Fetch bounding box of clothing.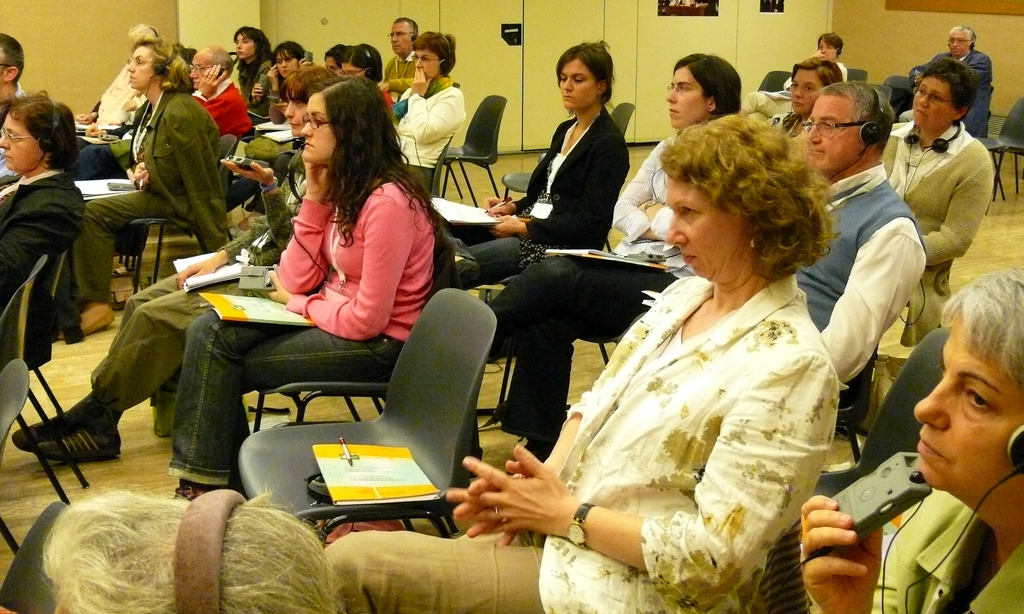
Bbox: 498, 114, 726, 459.
